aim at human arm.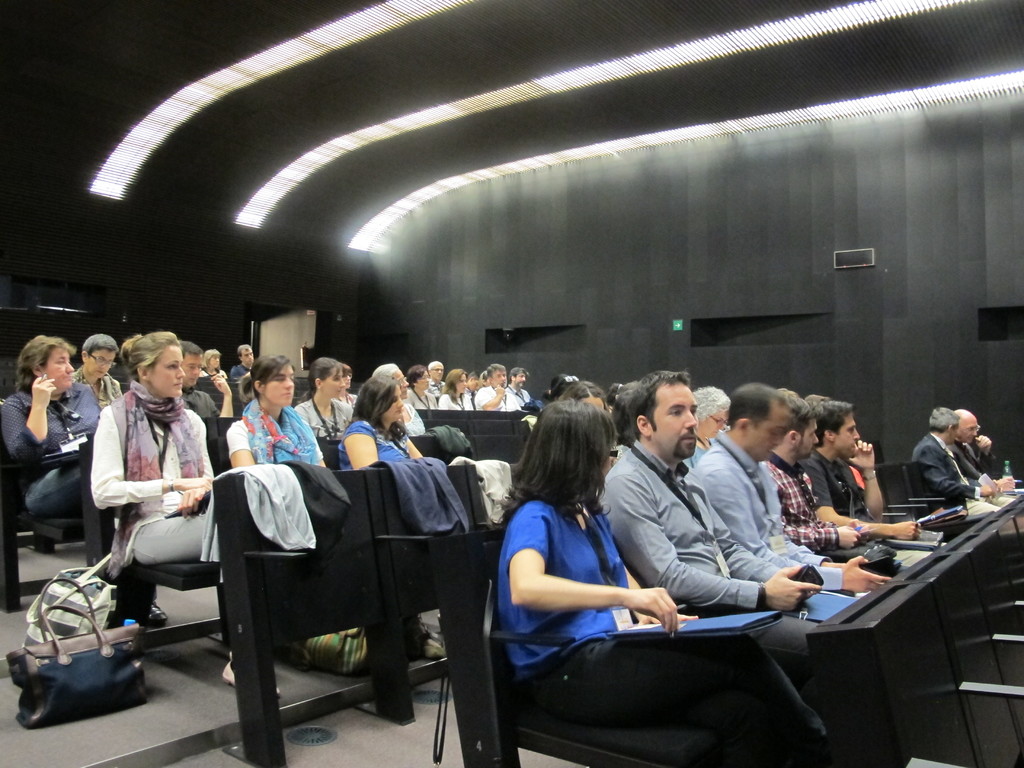
Aimed at <region>228, 421, 271, 477</region>.
